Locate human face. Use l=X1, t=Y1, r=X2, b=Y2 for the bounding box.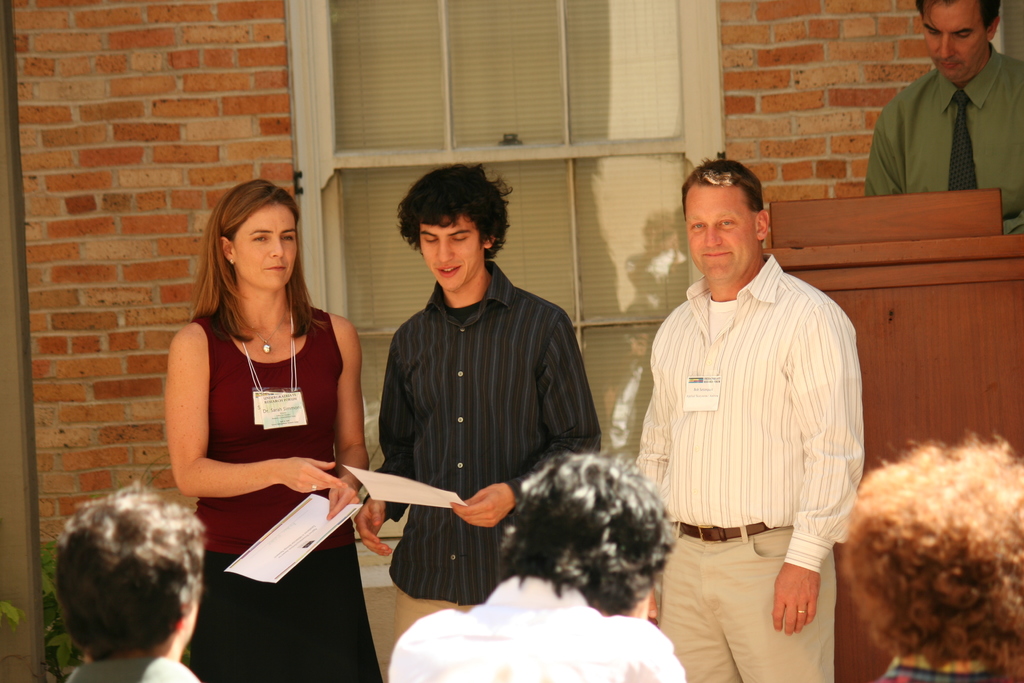
l=684, t=181, r=737, b=285.
